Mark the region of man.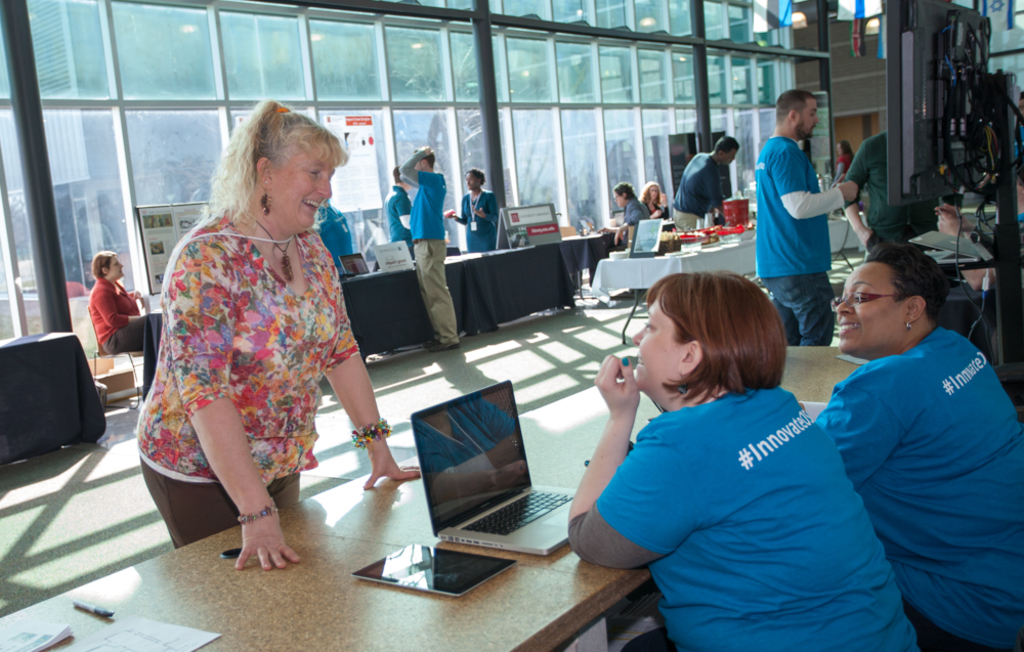
Region: locate(757, 103, 856, 330).
